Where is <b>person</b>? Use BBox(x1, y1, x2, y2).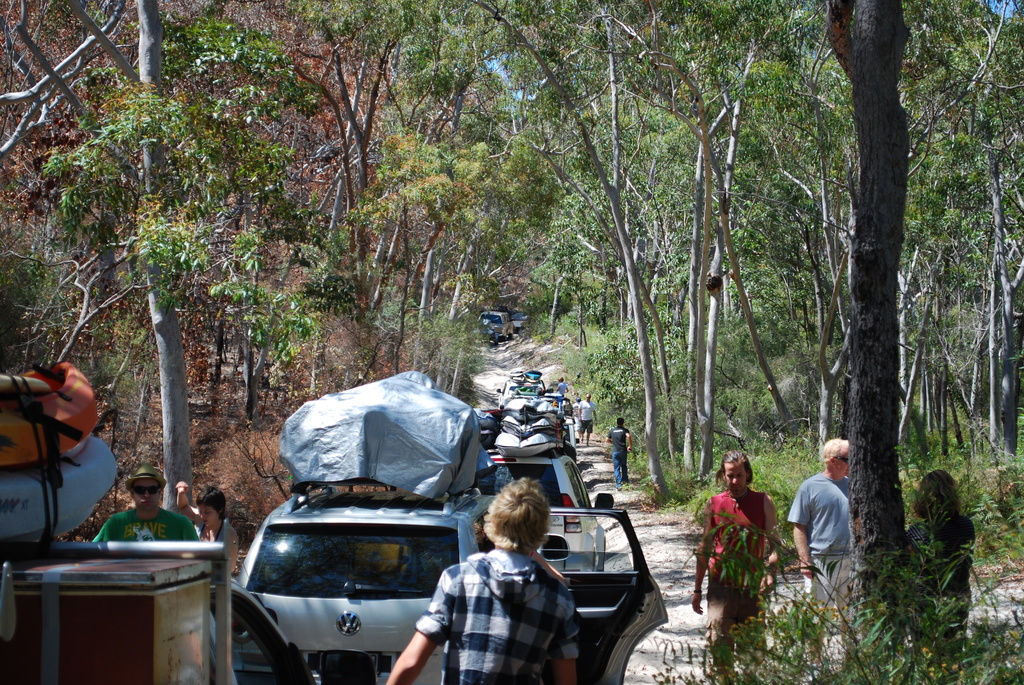
BBox(796, 446, 870, 606).
